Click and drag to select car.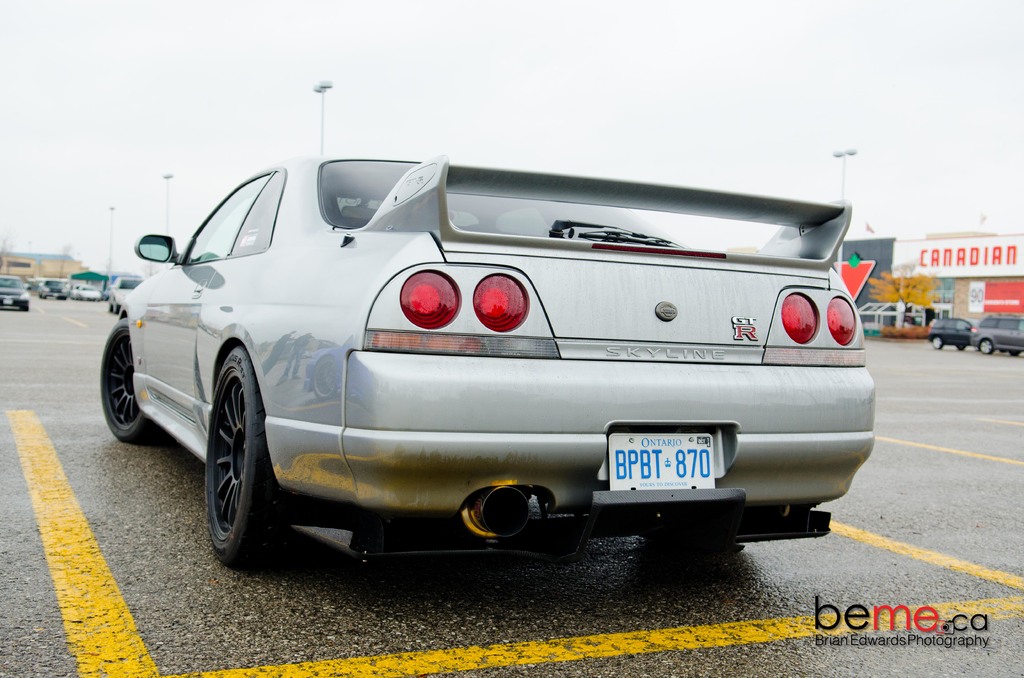
Selection: [929, 314, 973, 350].
